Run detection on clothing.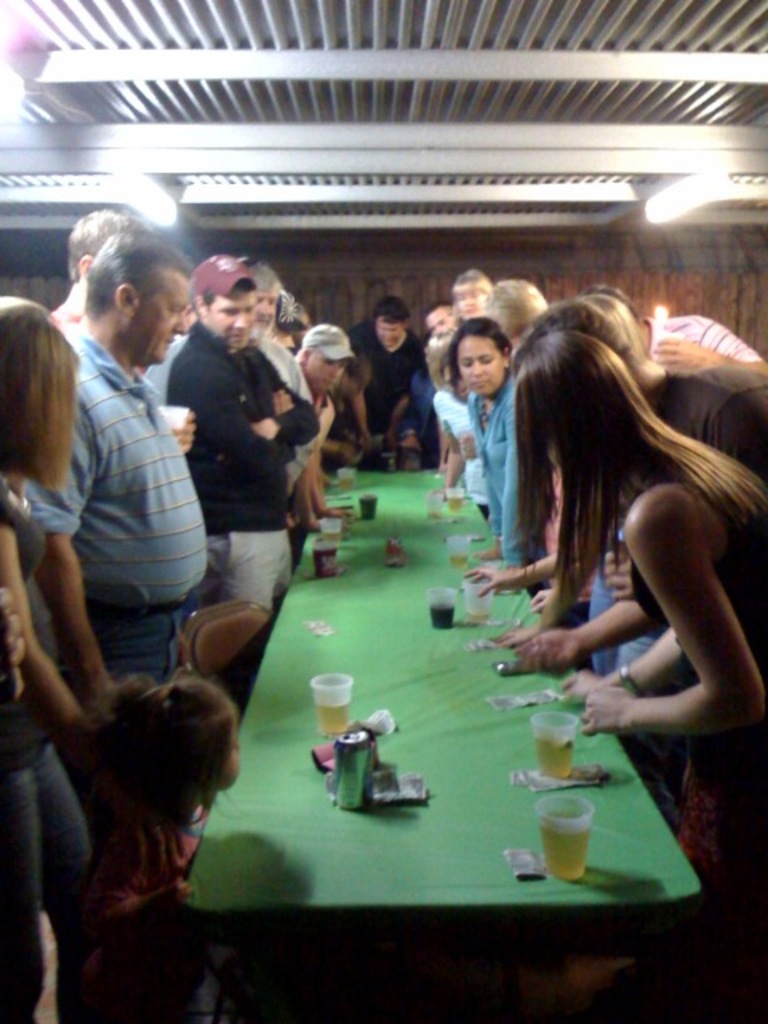
Result: l=642, t=368, r=766, b=488.
